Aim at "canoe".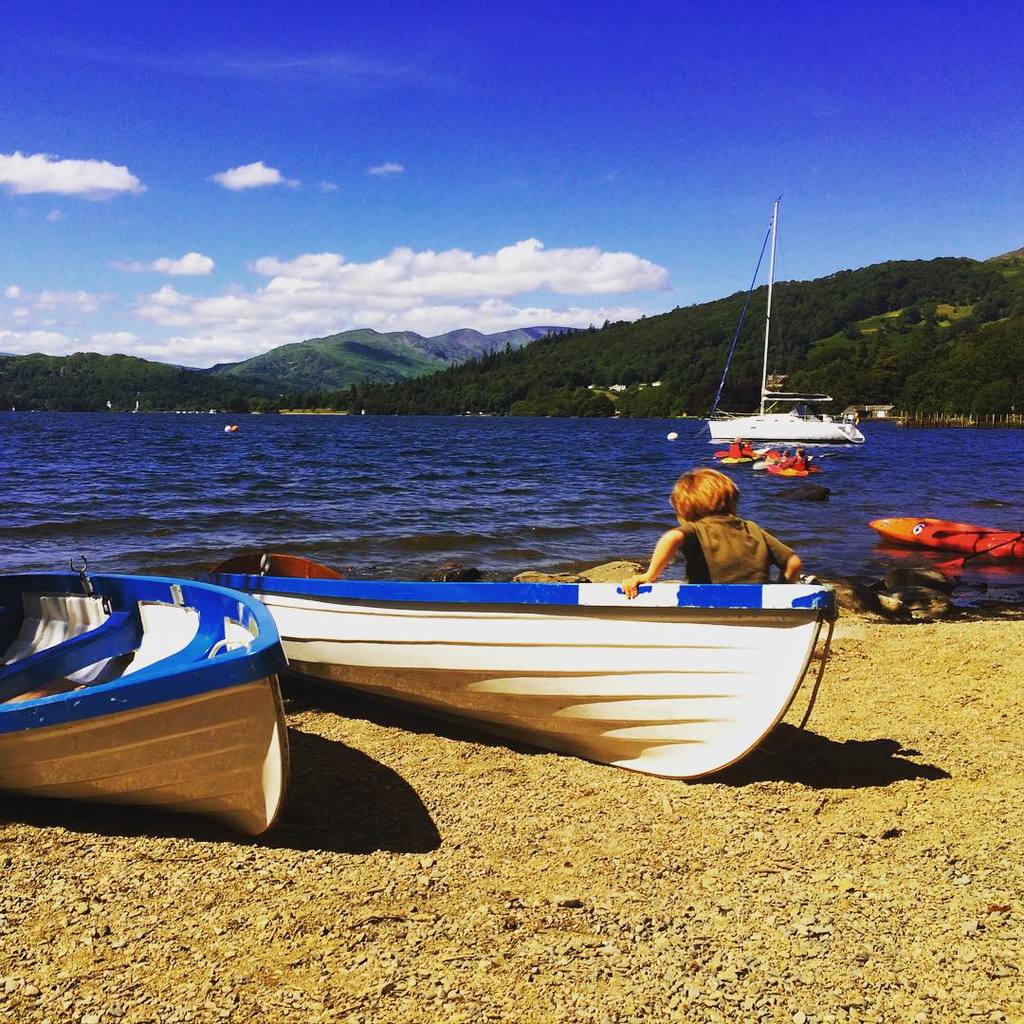
Aimed at locate(0, 566, 290, 837).
